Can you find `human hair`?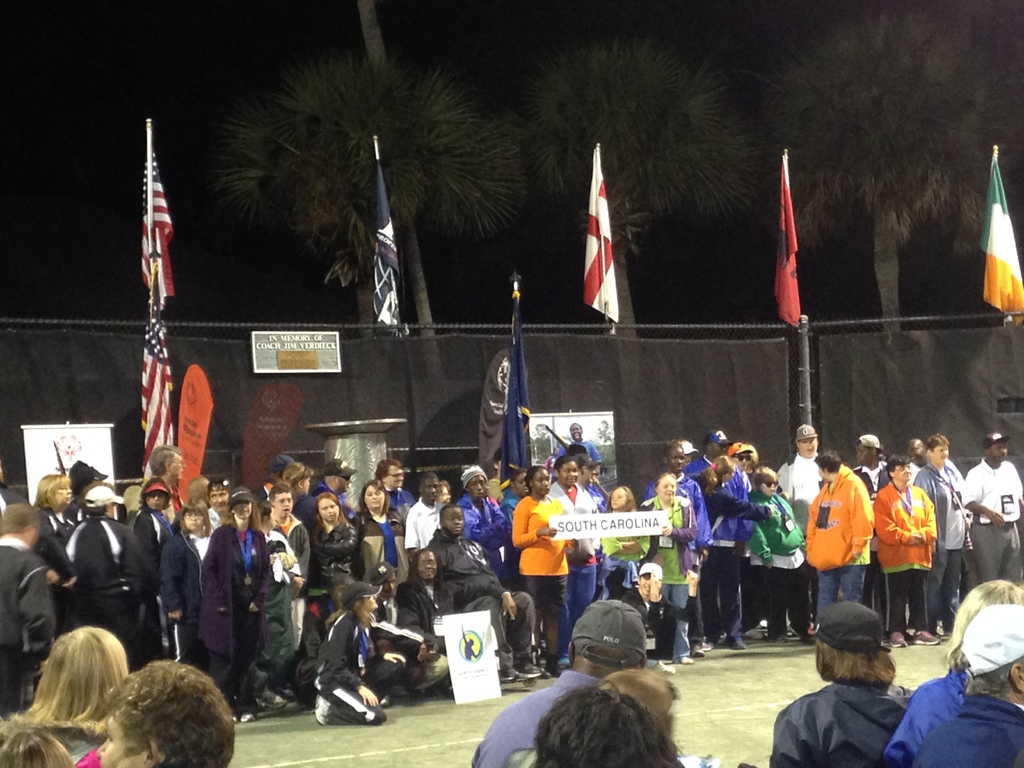
Yes, bounding box: [531,683,685,767].
